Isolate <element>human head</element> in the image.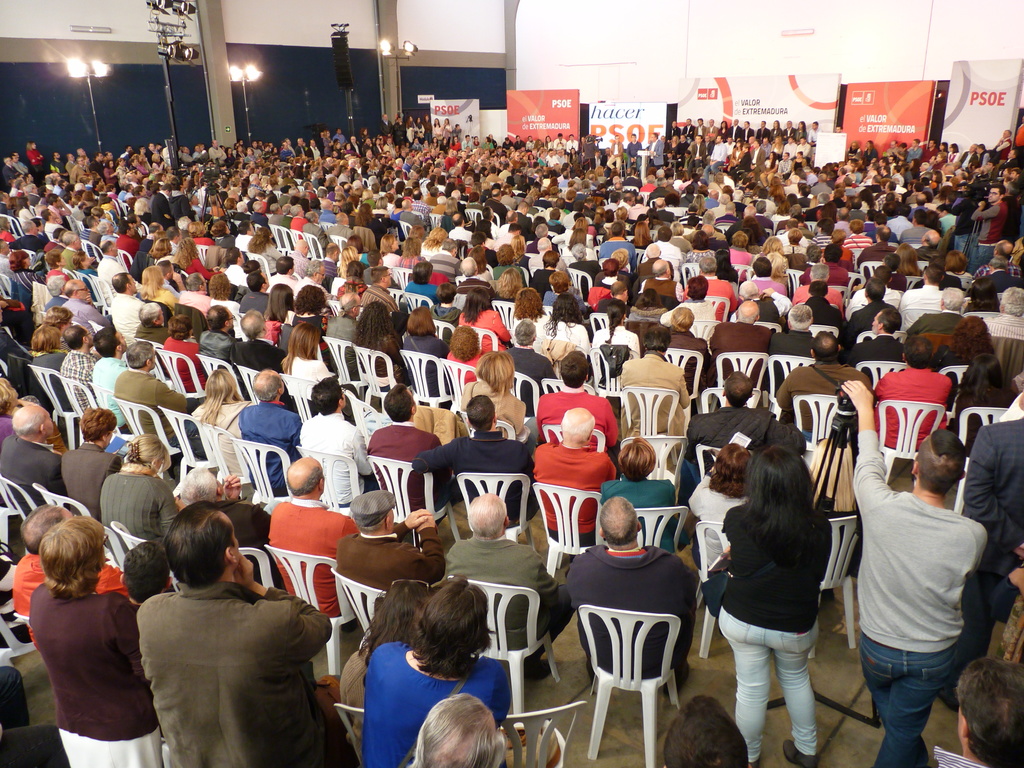
Isolated region: x1=307 y1=372 x2=357 y2=413.
